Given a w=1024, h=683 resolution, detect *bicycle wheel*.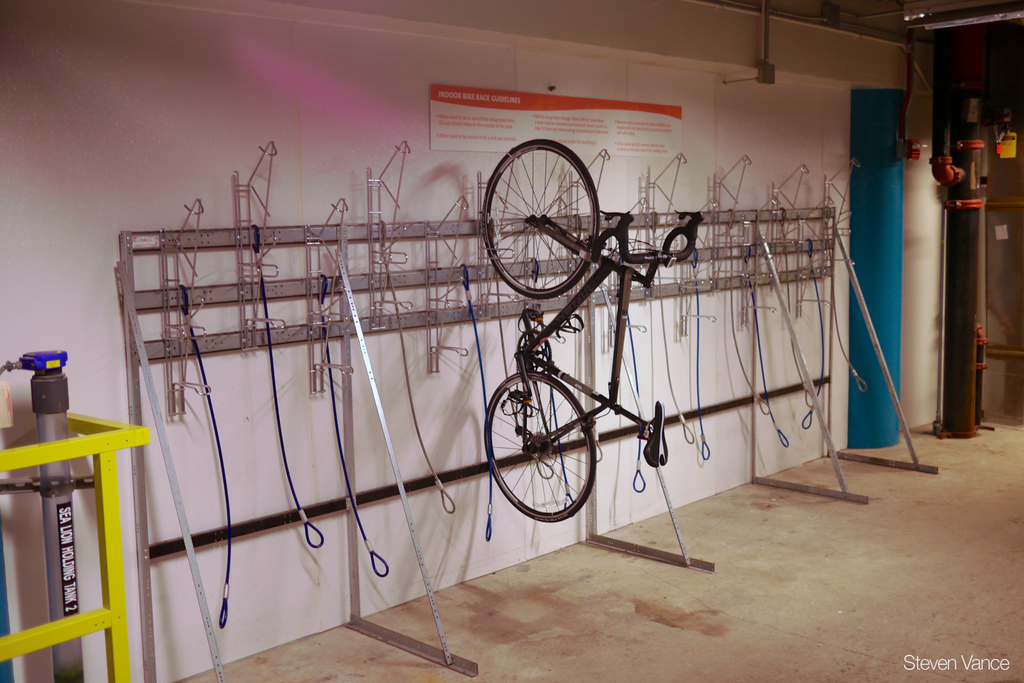
[494,372,600,536].
